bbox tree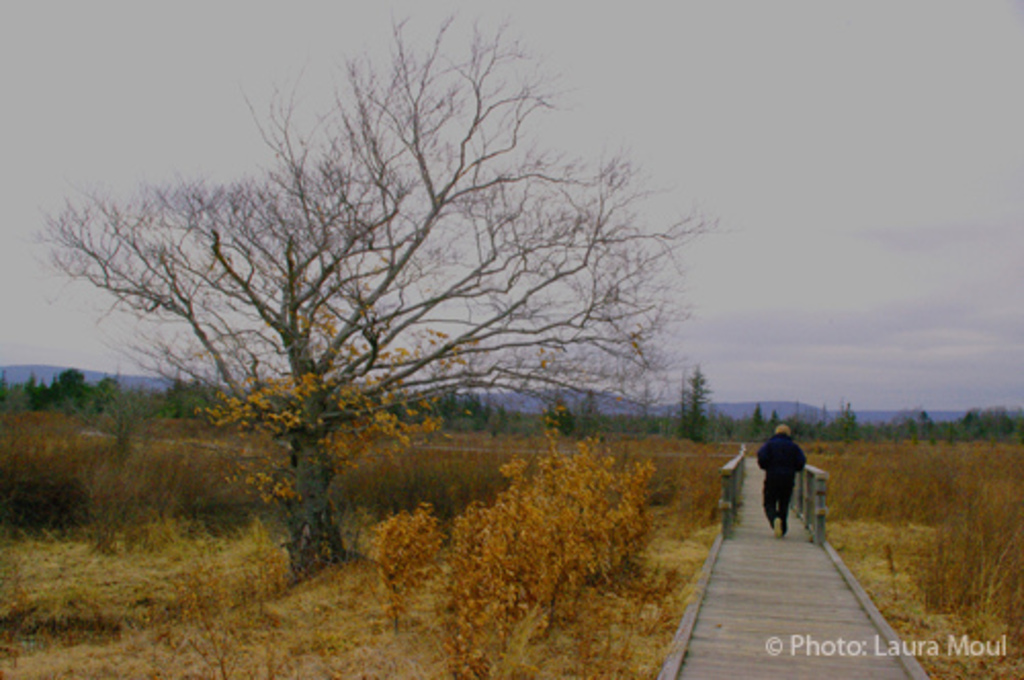
25/10/725/580
